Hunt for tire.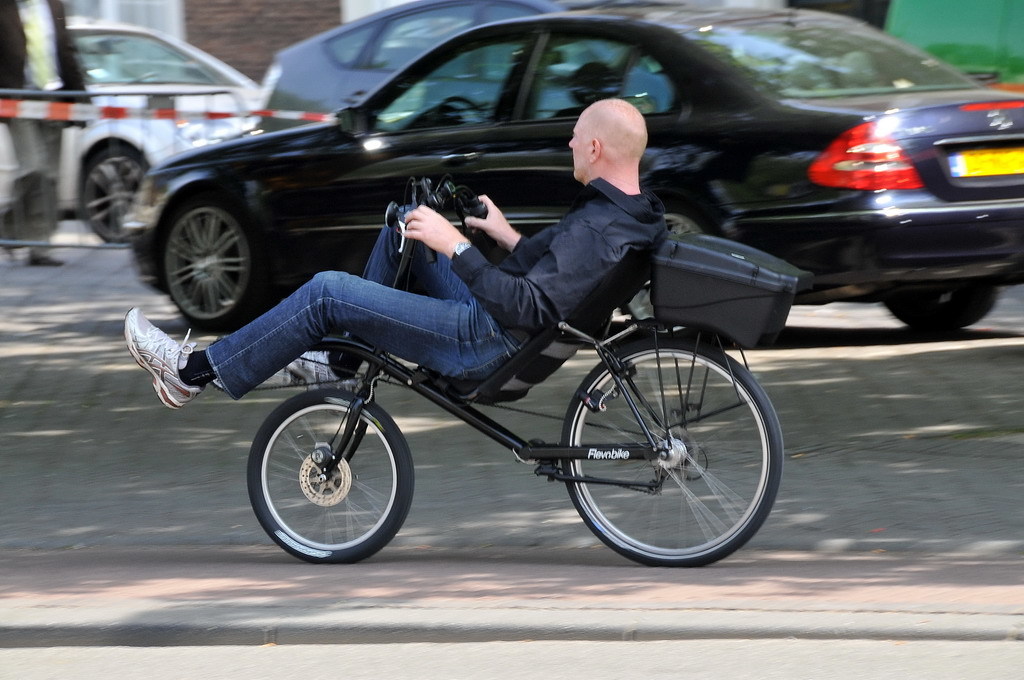
Hunted down at <region>245, 388, 415, 564</region>.
